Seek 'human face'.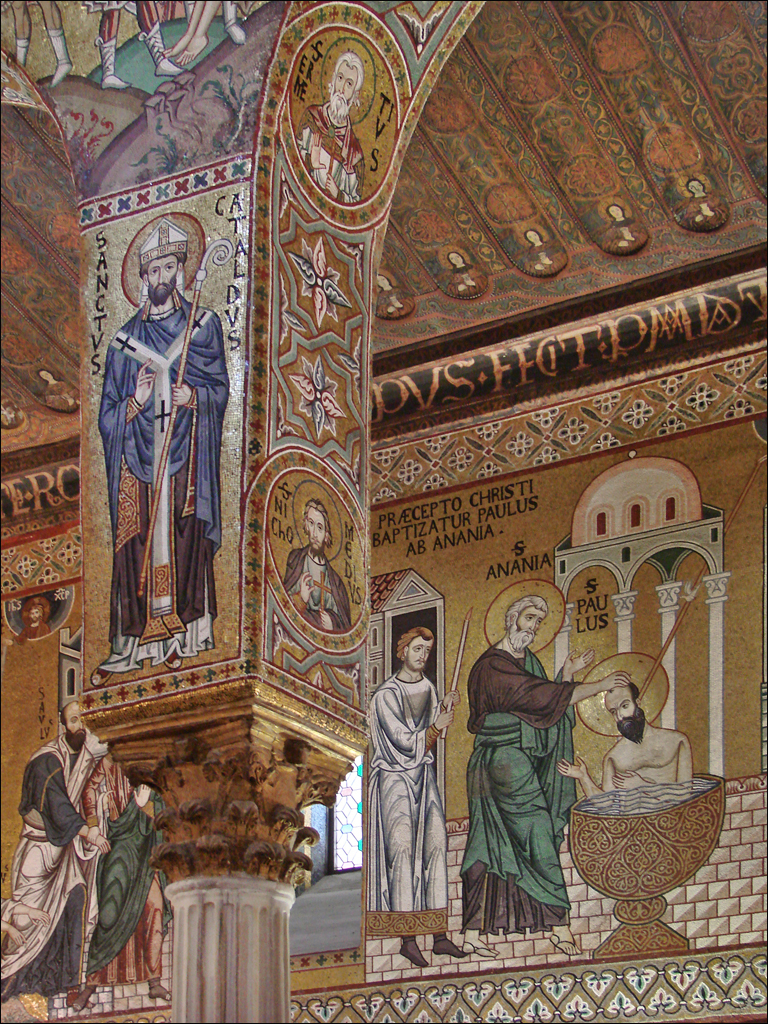
bbox=(685, 180, 705, 194).
